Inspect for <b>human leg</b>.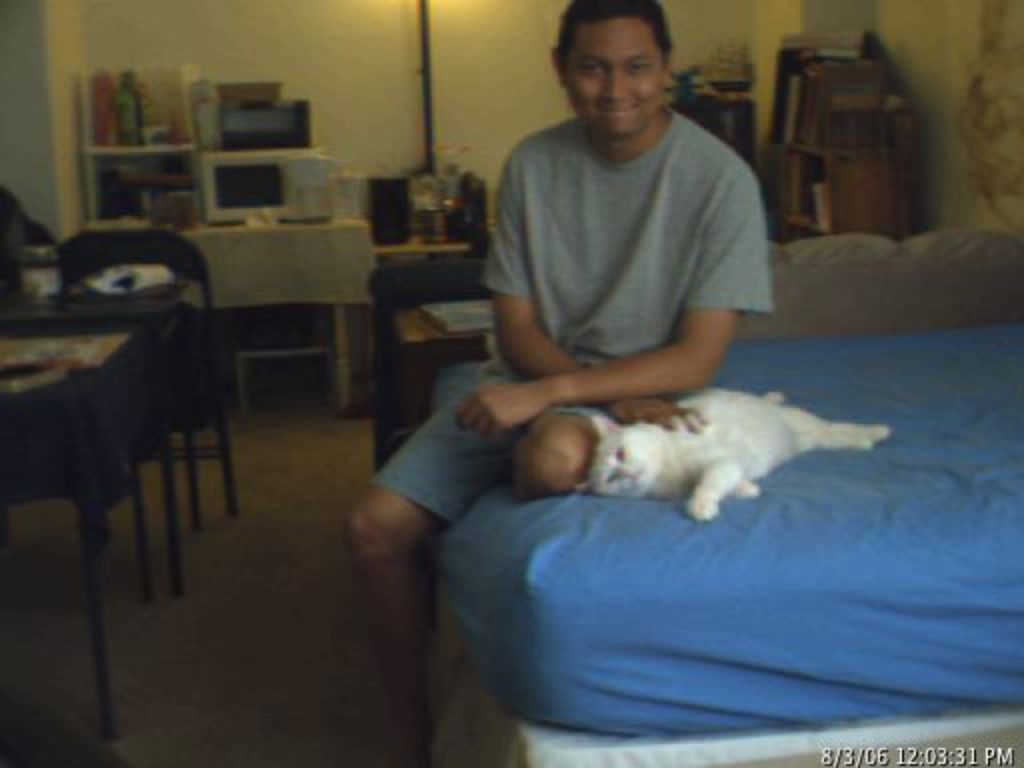
Inspection: [344,364,490,766].
